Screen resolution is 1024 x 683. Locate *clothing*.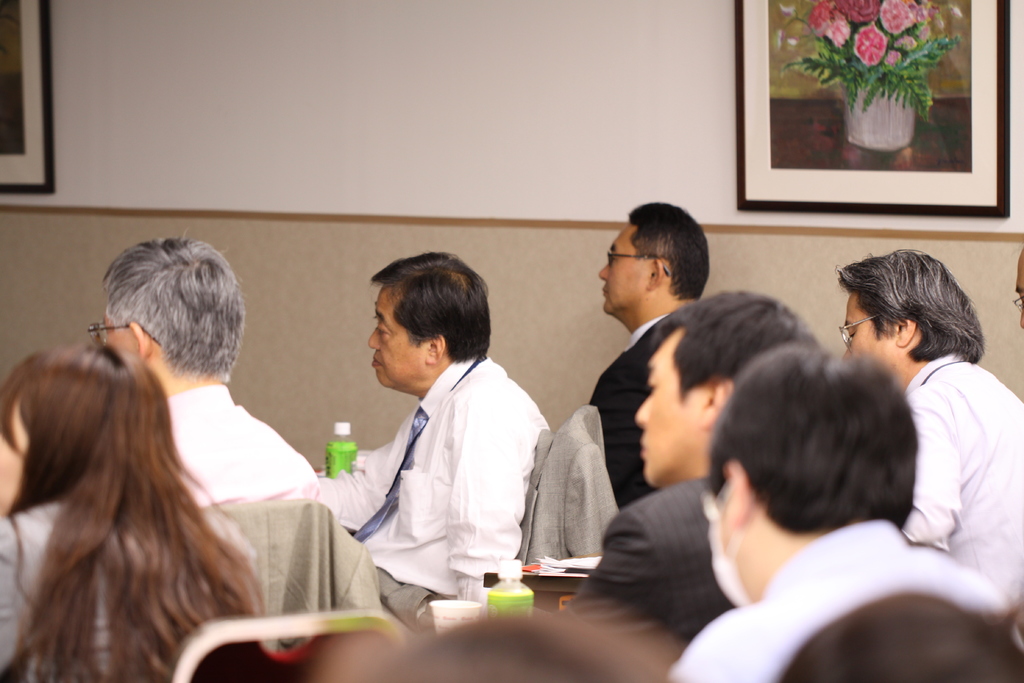
bbox=(179, 373, 330, 507).
